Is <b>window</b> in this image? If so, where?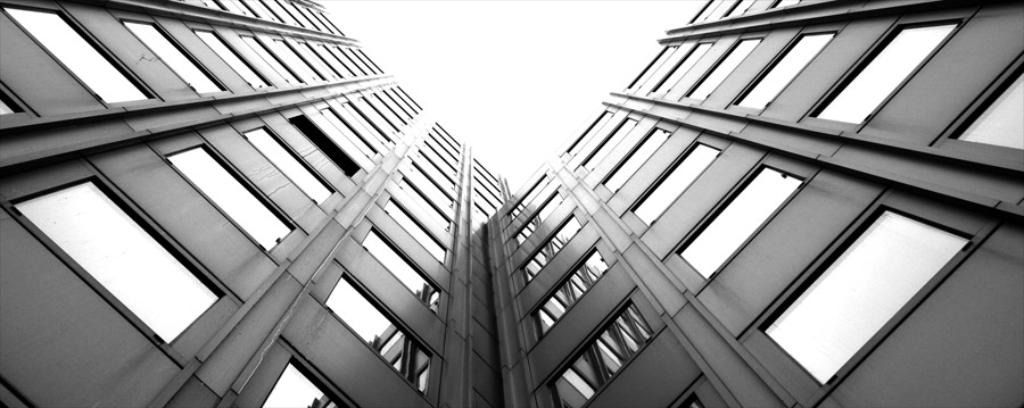
Yes, at {"x1": 670, "y1": 392, "x2": 704, "y2": 407}.
